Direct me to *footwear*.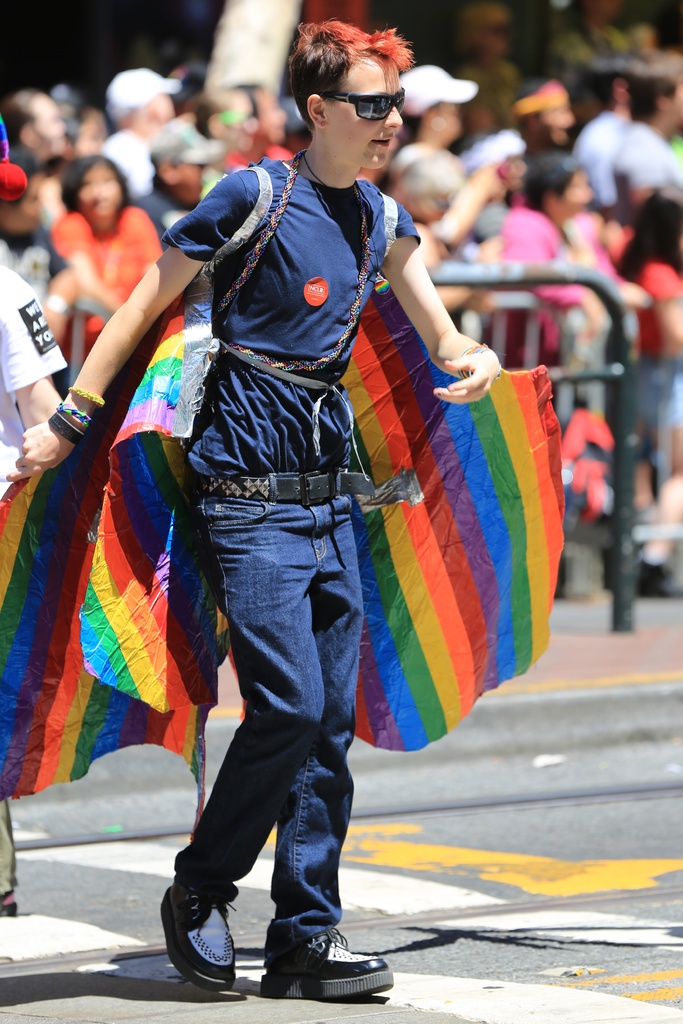
Direction: 155/879/239/991.
